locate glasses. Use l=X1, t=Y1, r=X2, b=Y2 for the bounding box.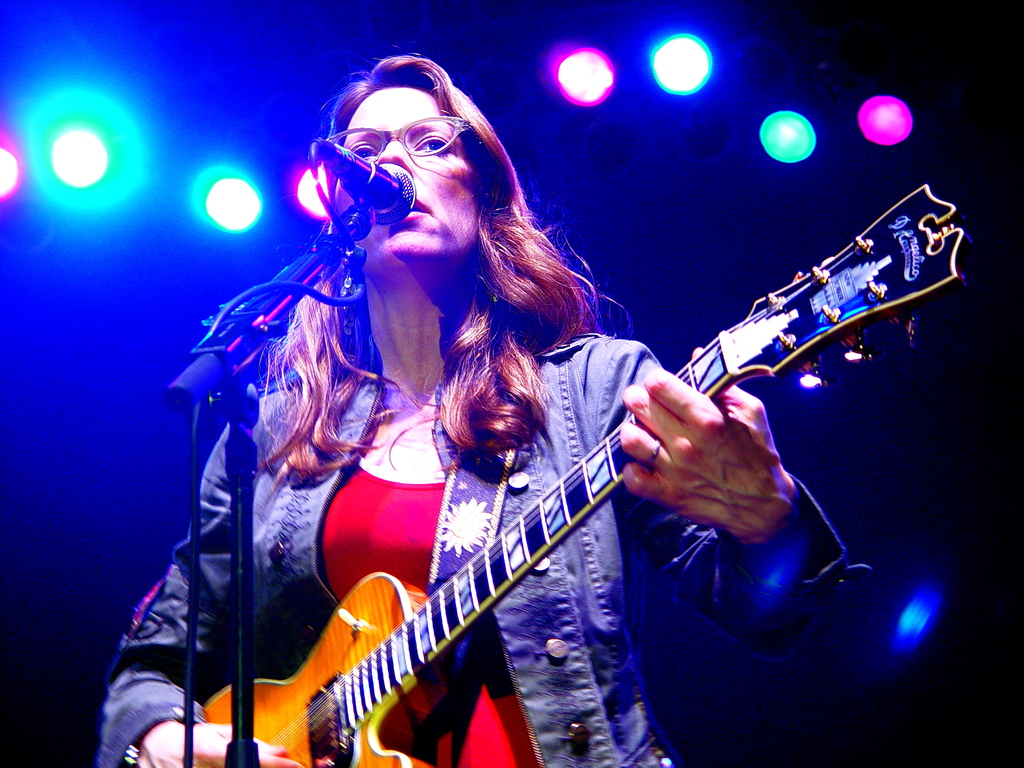
l=301, t=115, r=476, b=175.
